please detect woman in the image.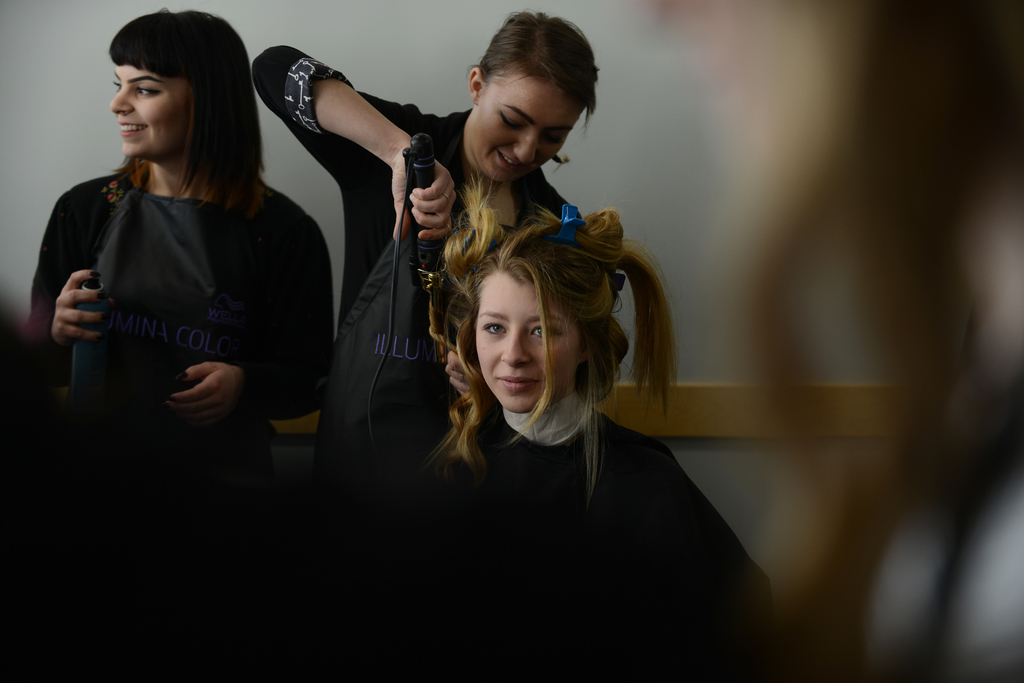
[419, 180, 783, 634].
